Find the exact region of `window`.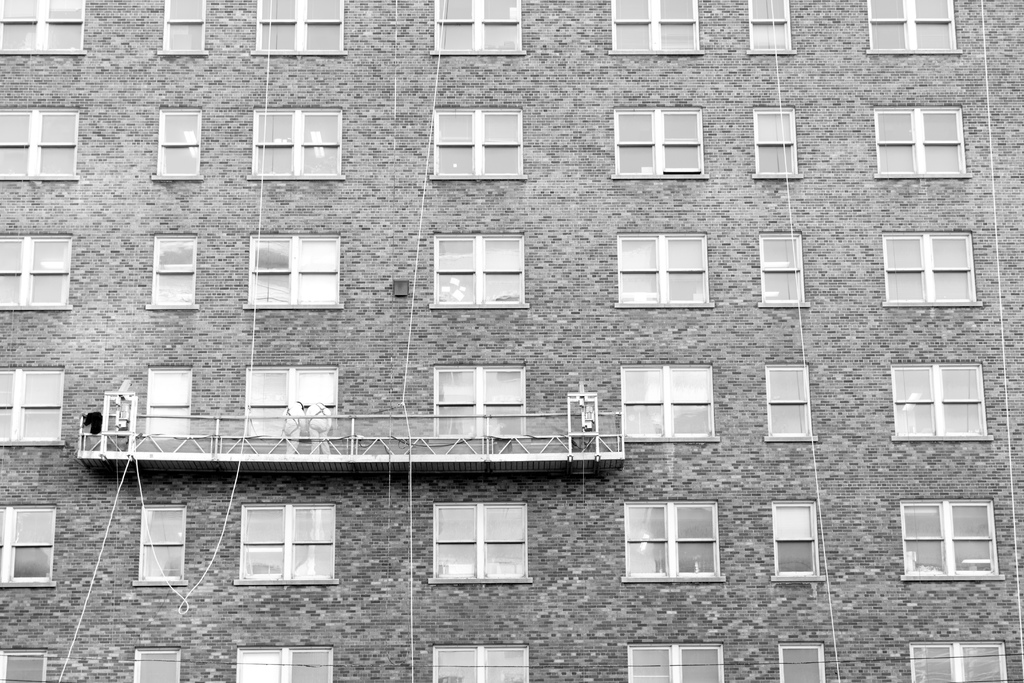
Exact region: (1, 502, 57, 591).
